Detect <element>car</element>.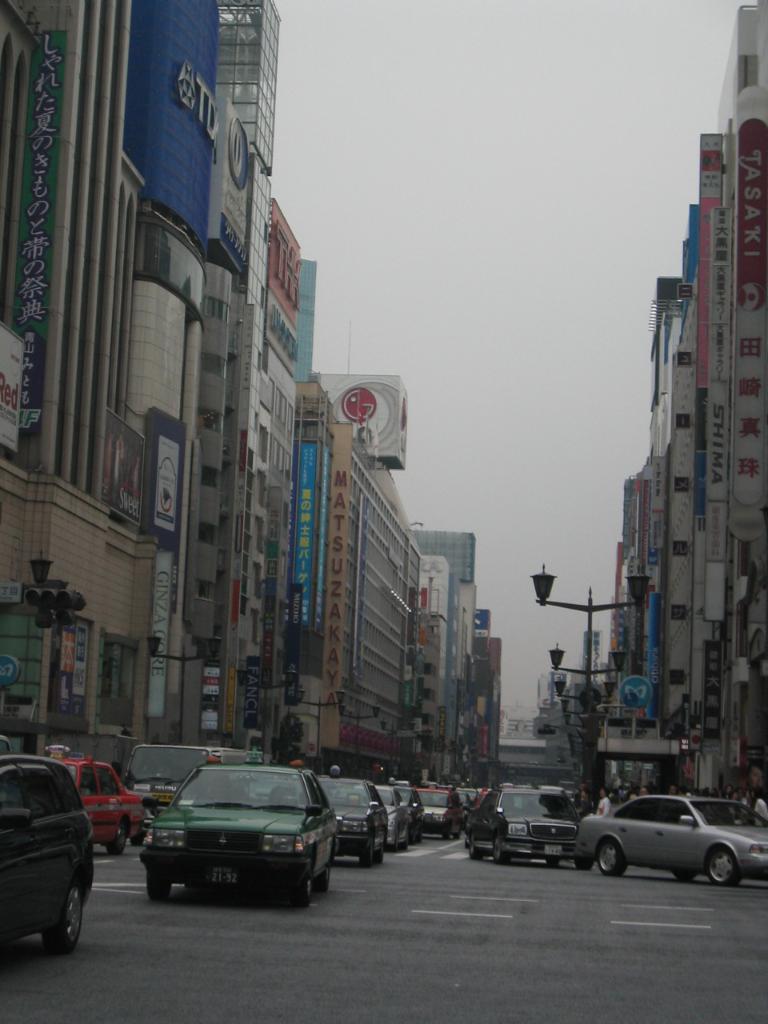
Detected at bbox=[371, 782, 424, 846].
